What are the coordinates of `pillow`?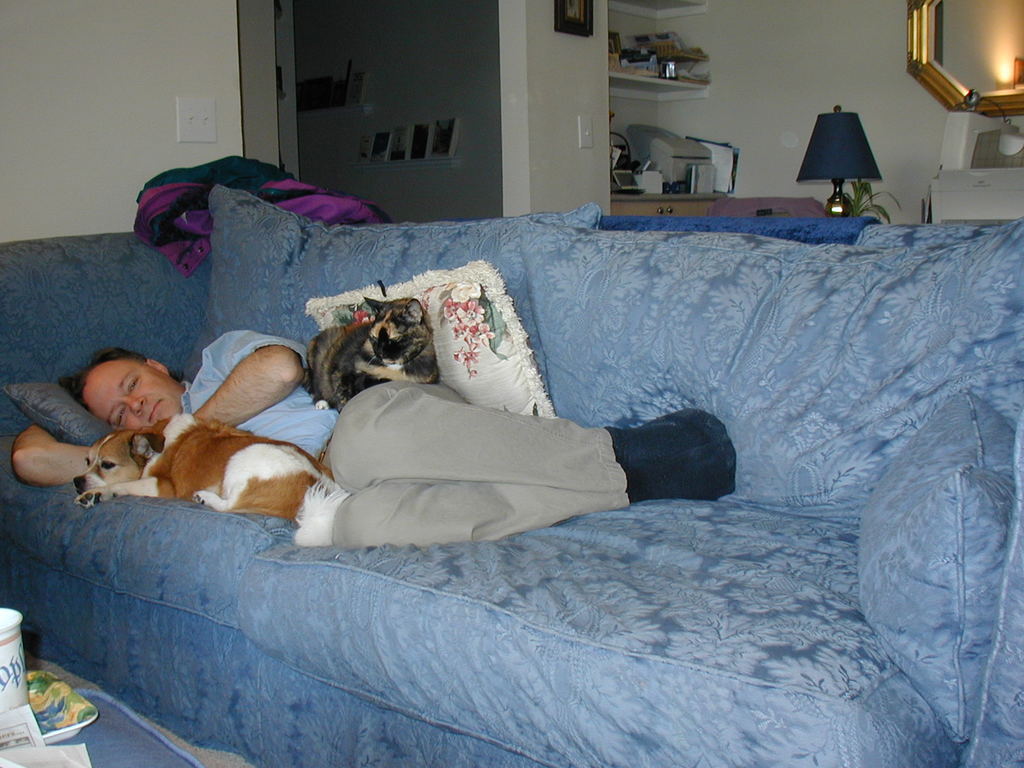
307/264/548/412.
